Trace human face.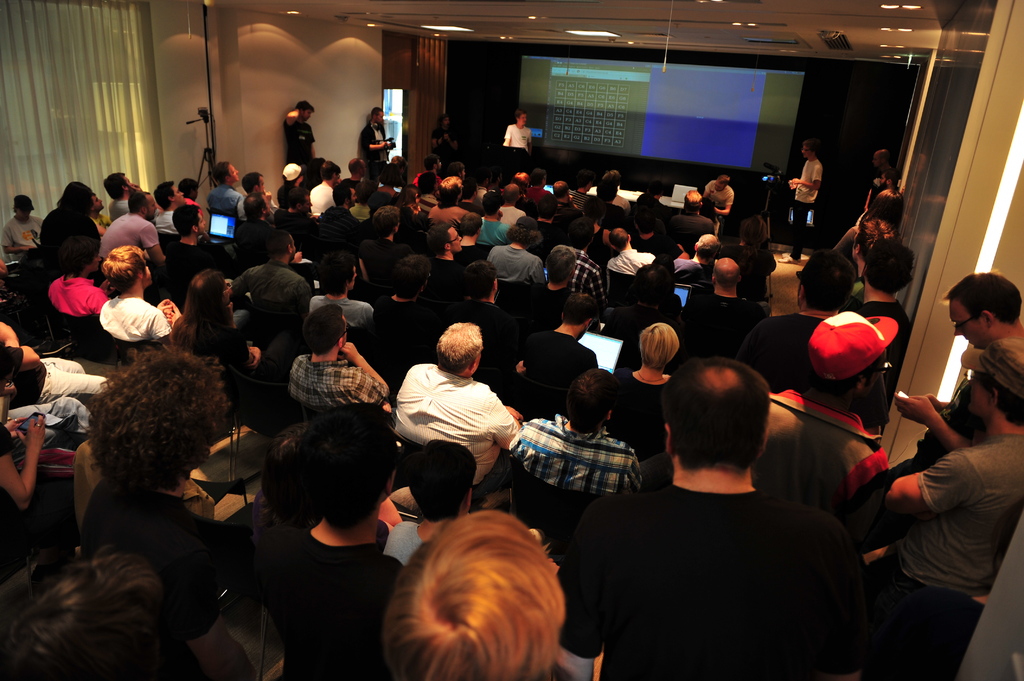
Traced to region(304, 110, 316, 120).
